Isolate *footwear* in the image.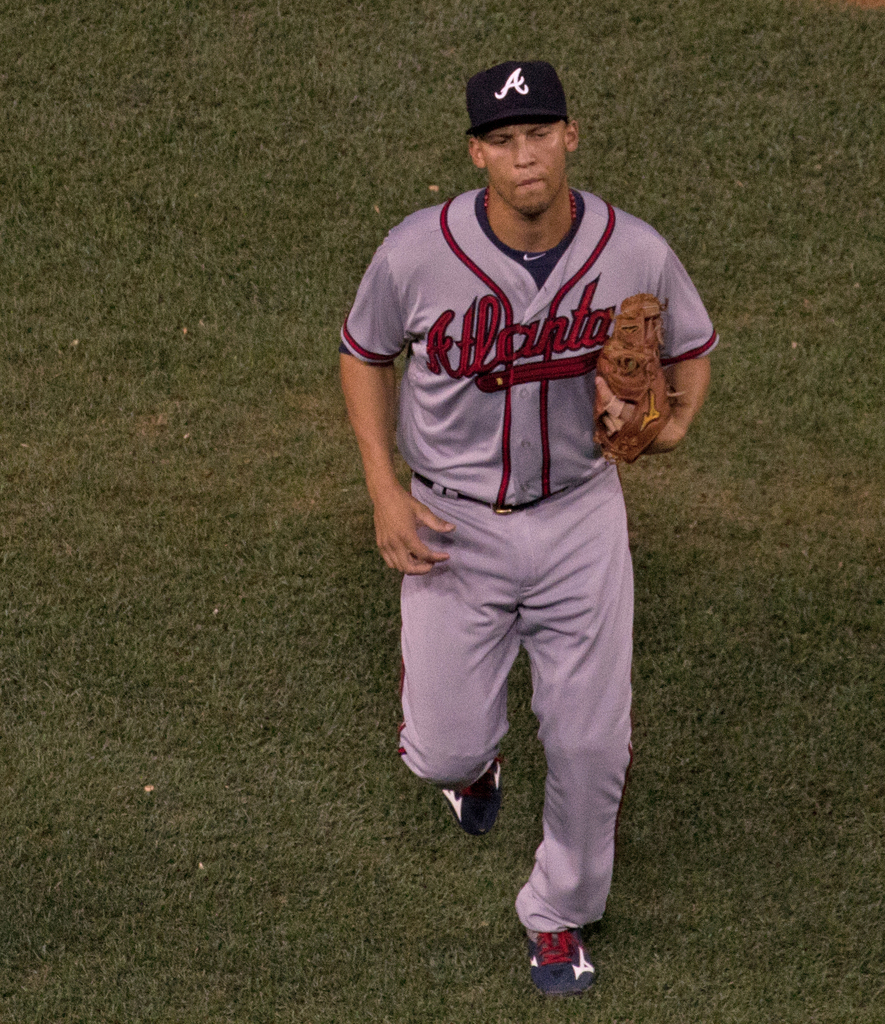
Isolated region: 443, 753, 502, 835.
